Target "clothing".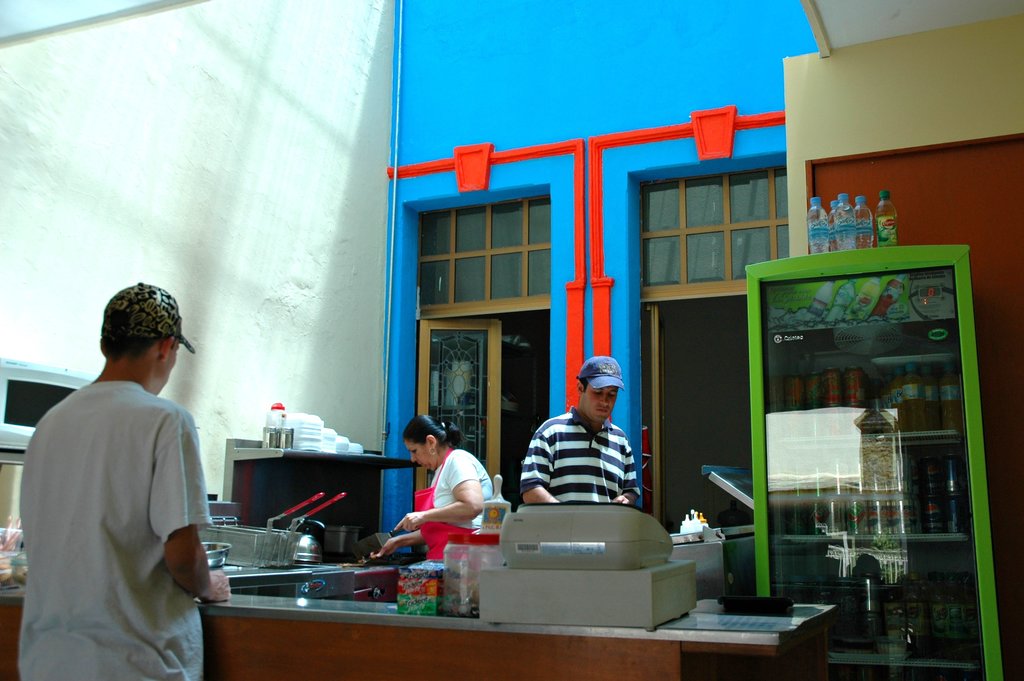
Target region: BBox(411, 443, 502, 559).
